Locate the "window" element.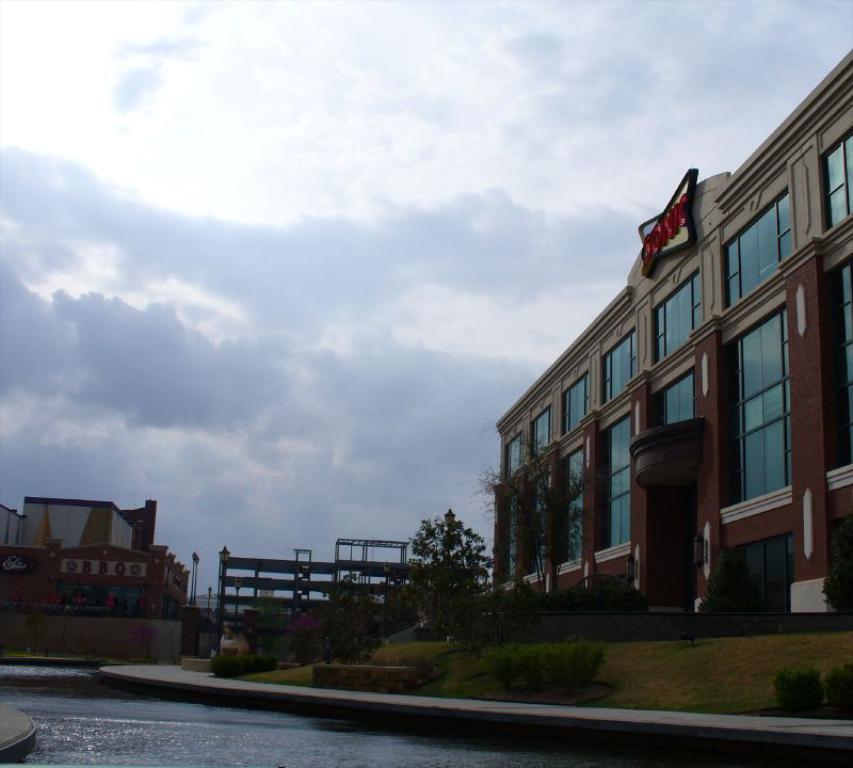
Element bbox: 650, 269, 704, 361.
